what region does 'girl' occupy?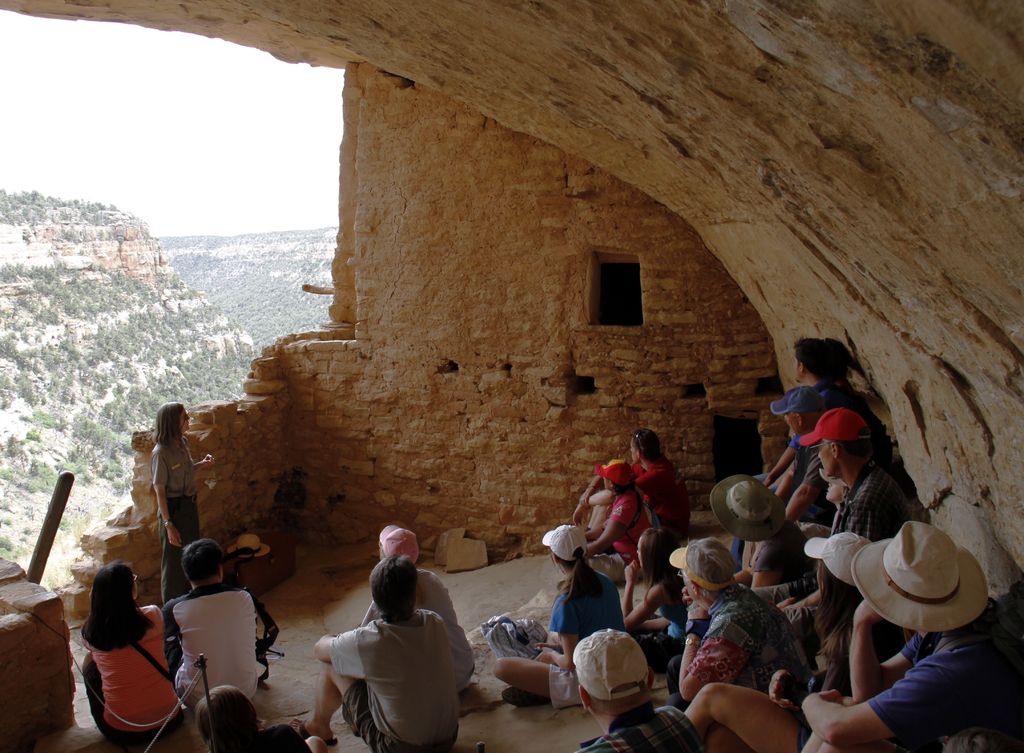
<region>775, 466, 851, 625</region>.
